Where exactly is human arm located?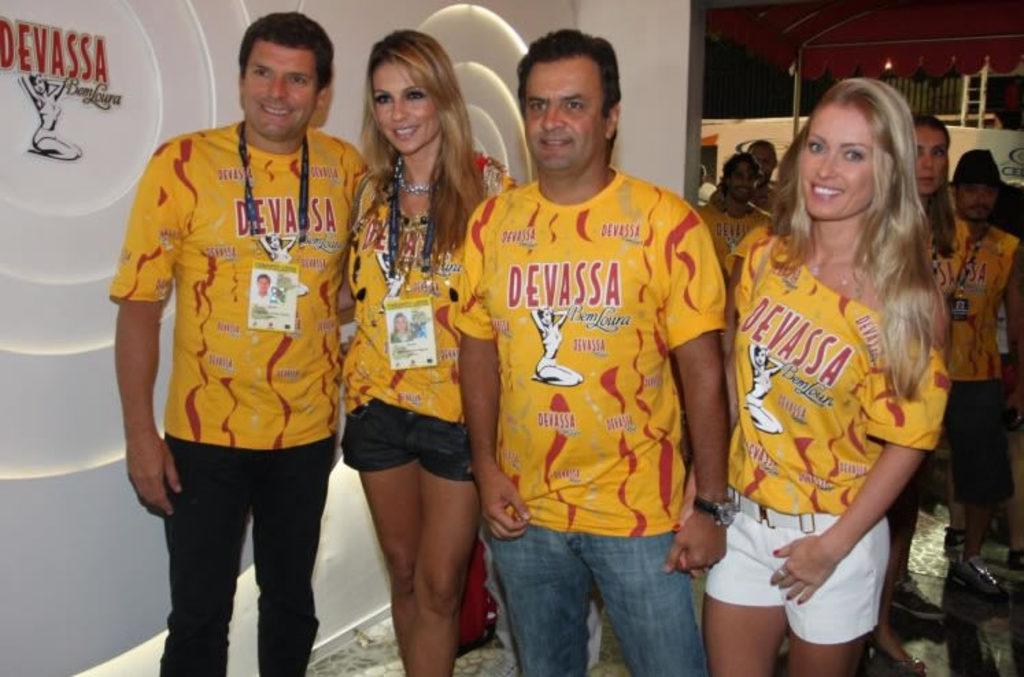
Its bounding box is (left=334, top=163, right=370, bottom=355).
